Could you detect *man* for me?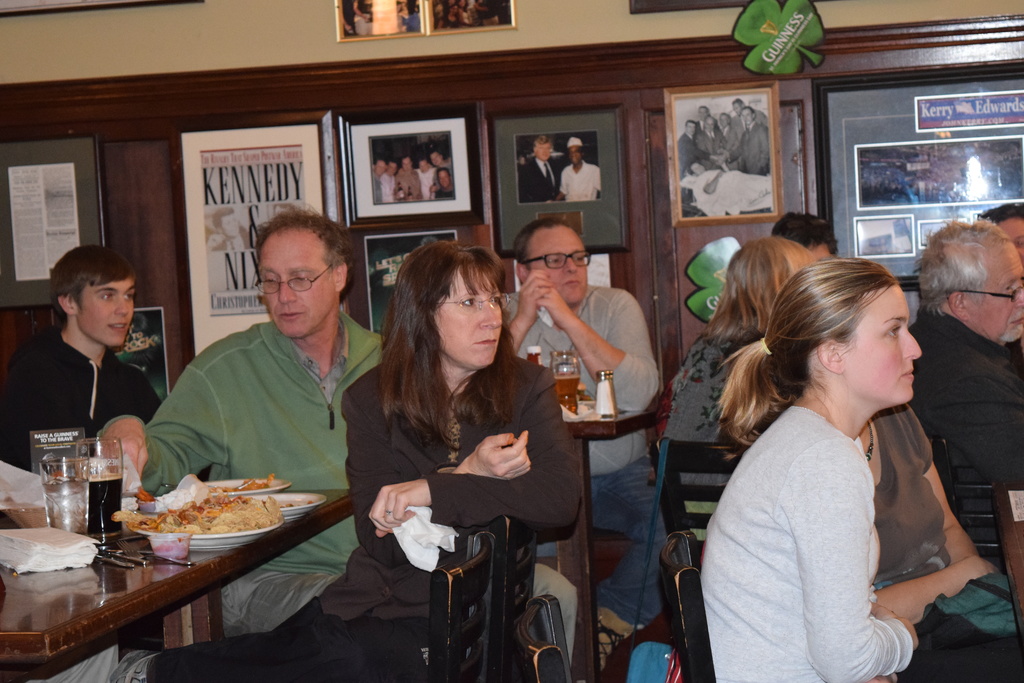
Detection result: <box>735,99,767,144</box>.
